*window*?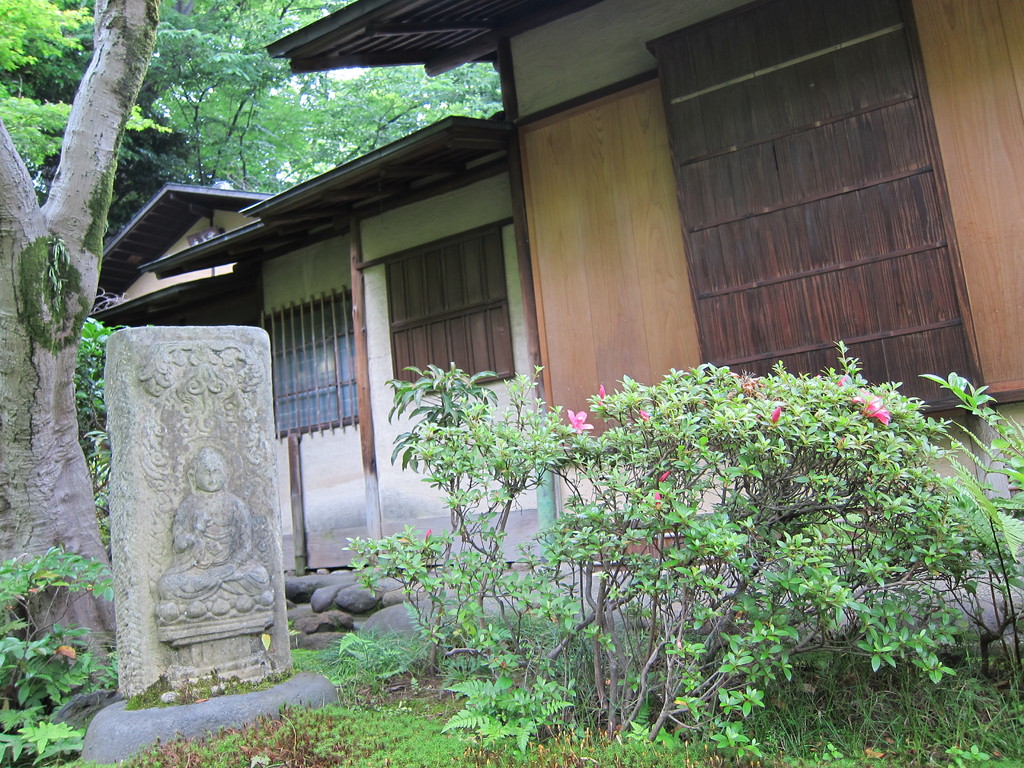
locate(261, 278, 360, 447)
